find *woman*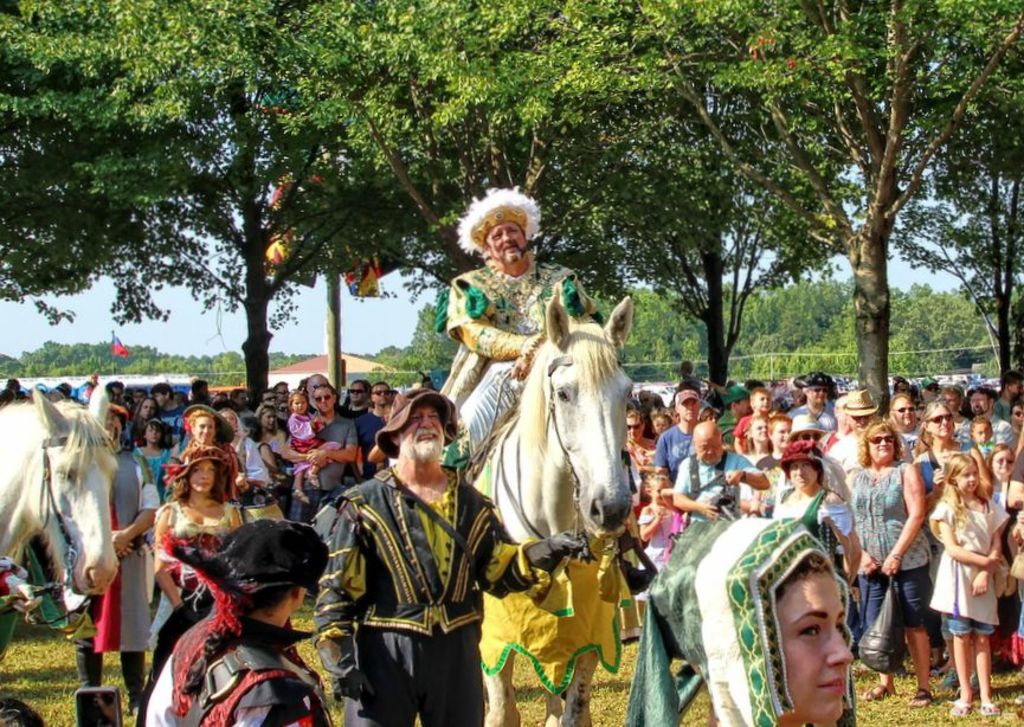
select_region(130, 394, 161, 438)
